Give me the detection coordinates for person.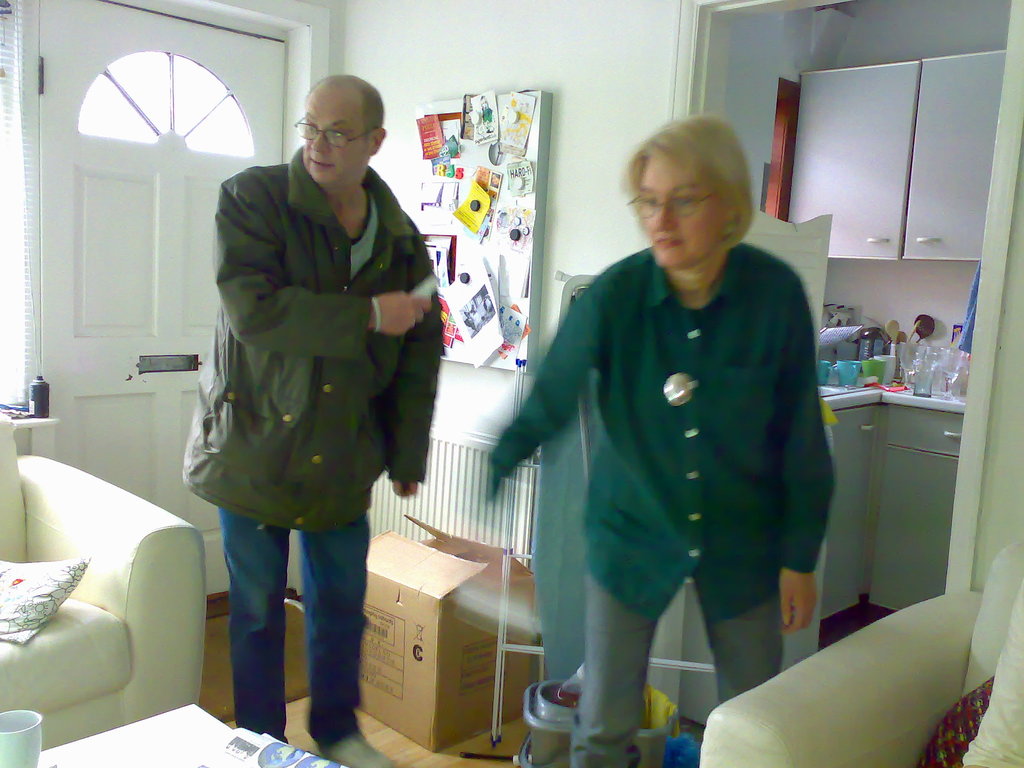
[x1=180, y1=73, x2=442, y2=767].
